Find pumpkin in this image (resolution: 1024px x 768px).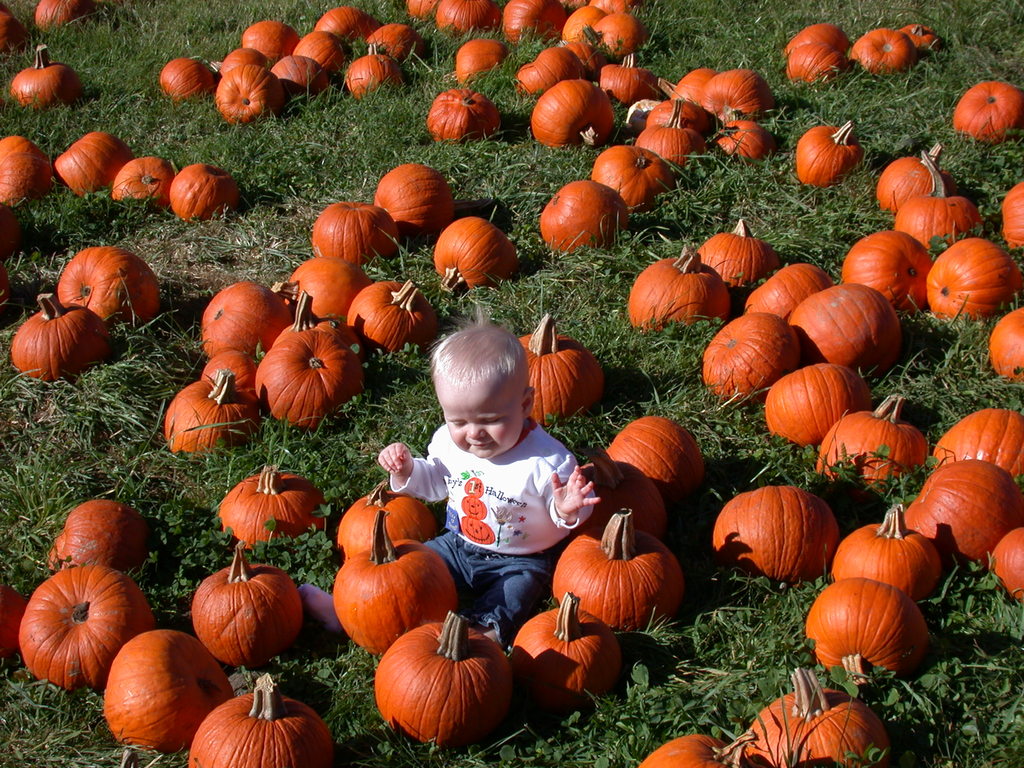
box(332, 508, 459, 653).
